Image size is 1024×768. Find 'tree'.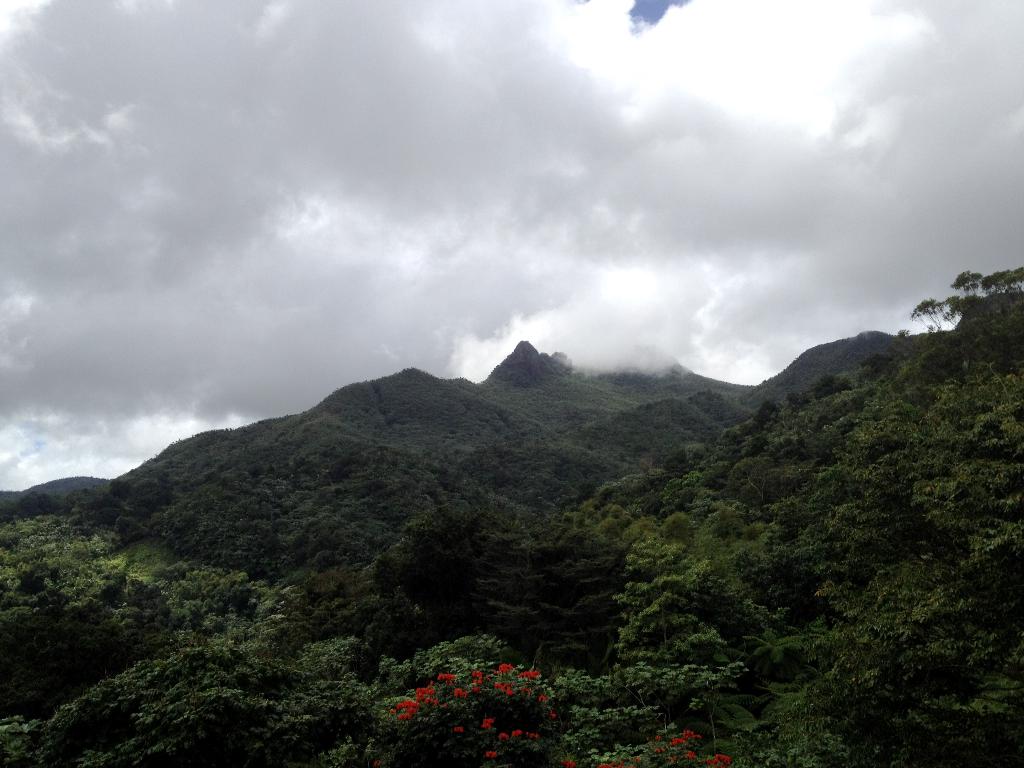
locate(864, 354, 904, 380).
